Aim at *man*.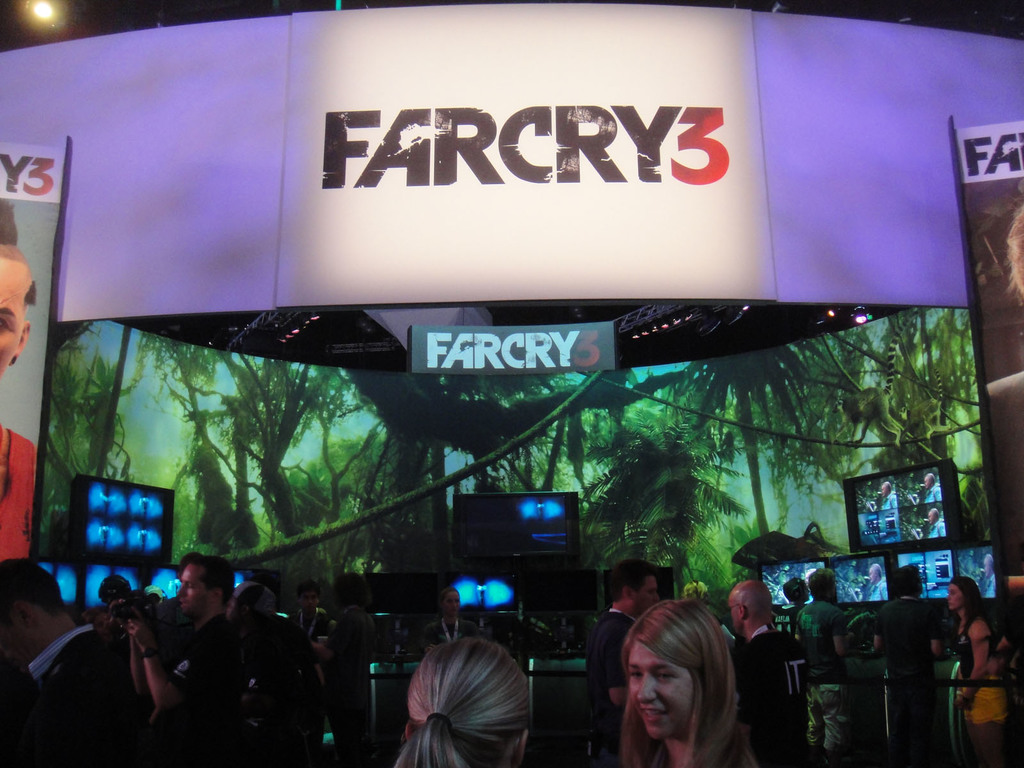
Aimed at bbox=[0, 246, 40, 559].
